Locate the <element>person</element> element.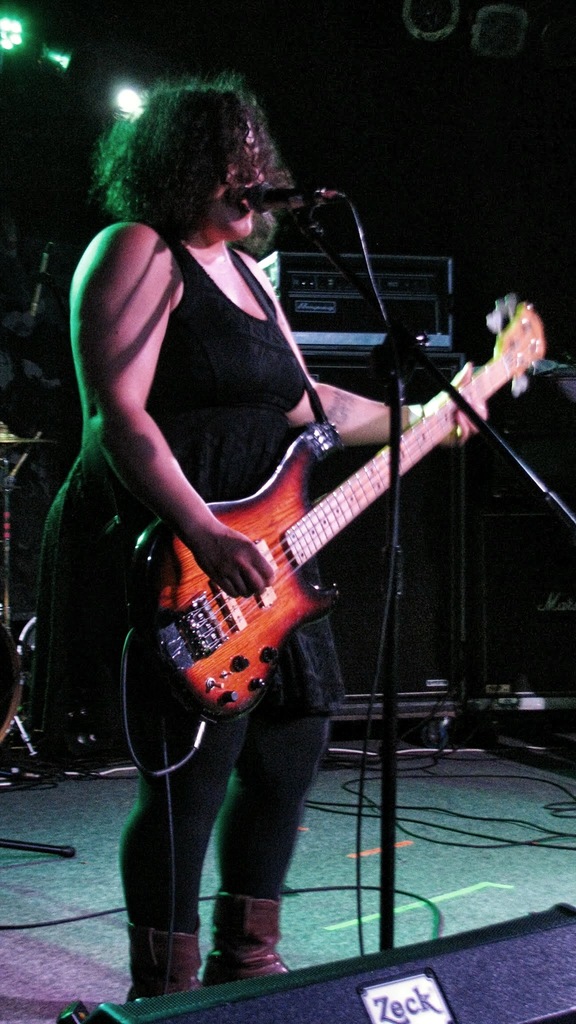
Element bbox: <region>24, 64, 500, 1000</region>.
